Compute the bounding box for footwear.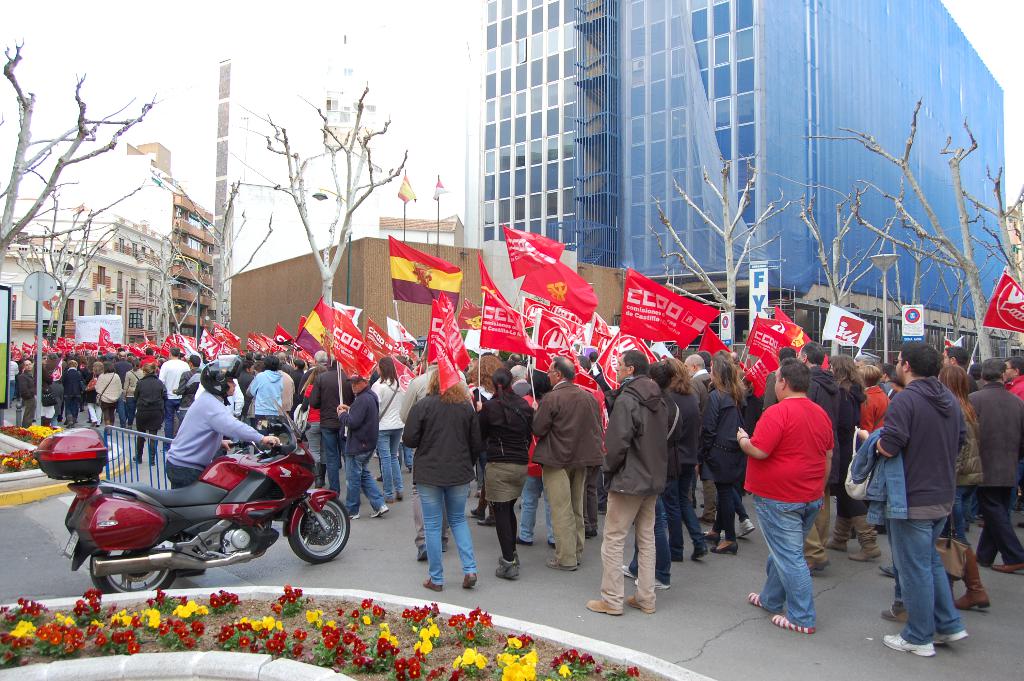
select_region(826, 511, 856, 554).
